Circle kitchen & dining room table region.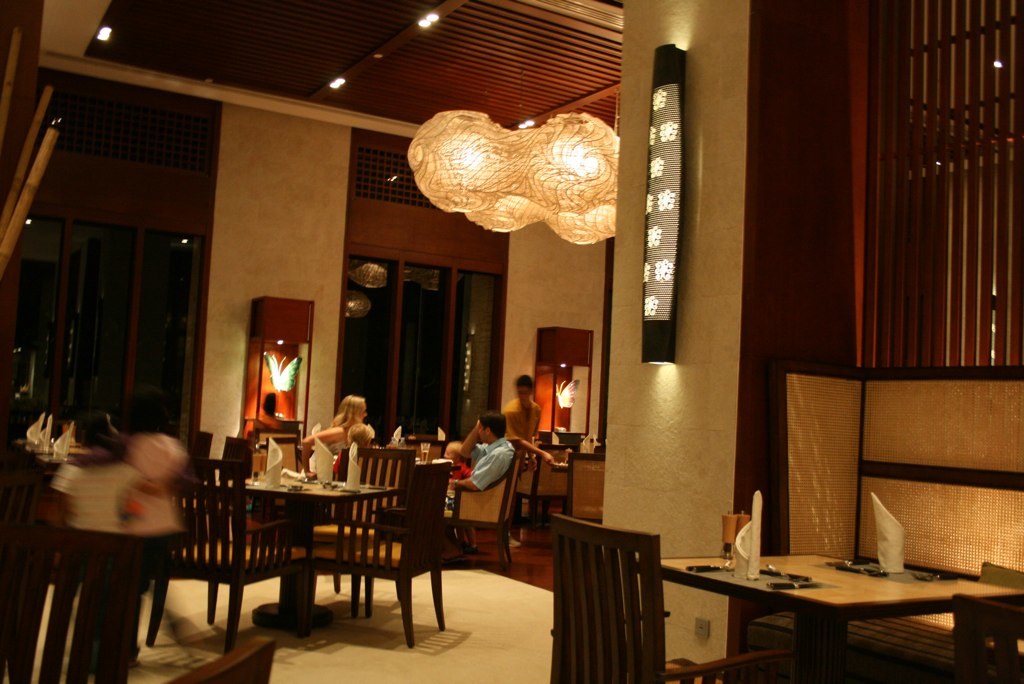
Region: {"x1": 151, "y1": 448, "x2": 390, "y2": 649}.
